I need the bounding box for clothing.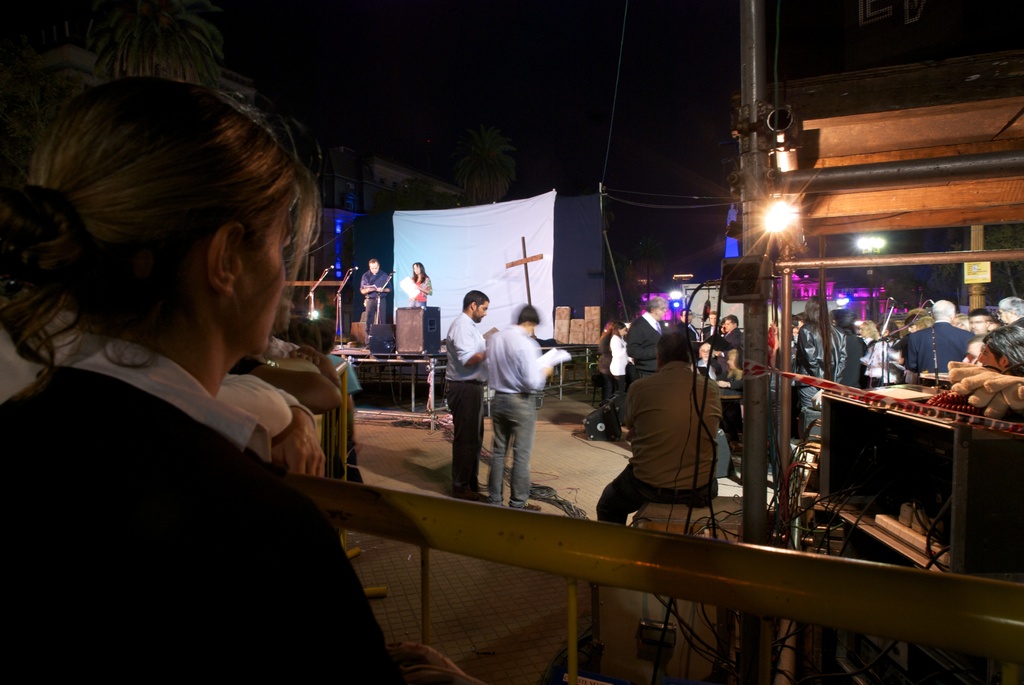
Here it is: detection(0, 326, 396, 684).
